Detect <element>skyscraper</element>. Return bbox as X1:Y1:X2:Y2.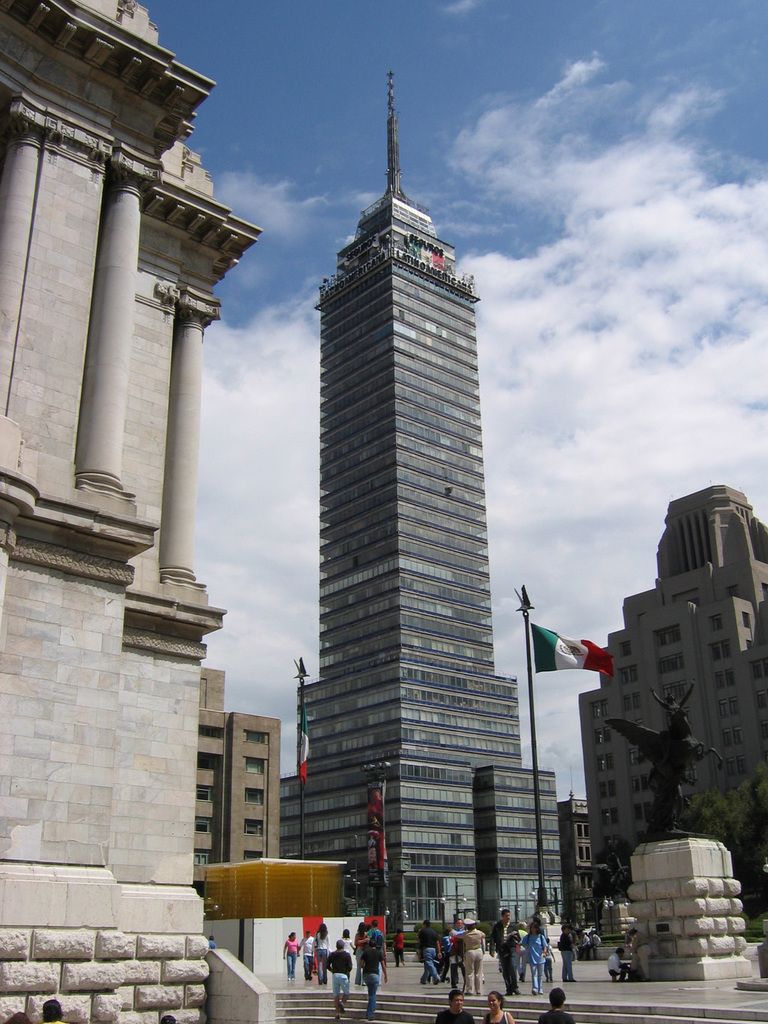
580:485:767:941.
